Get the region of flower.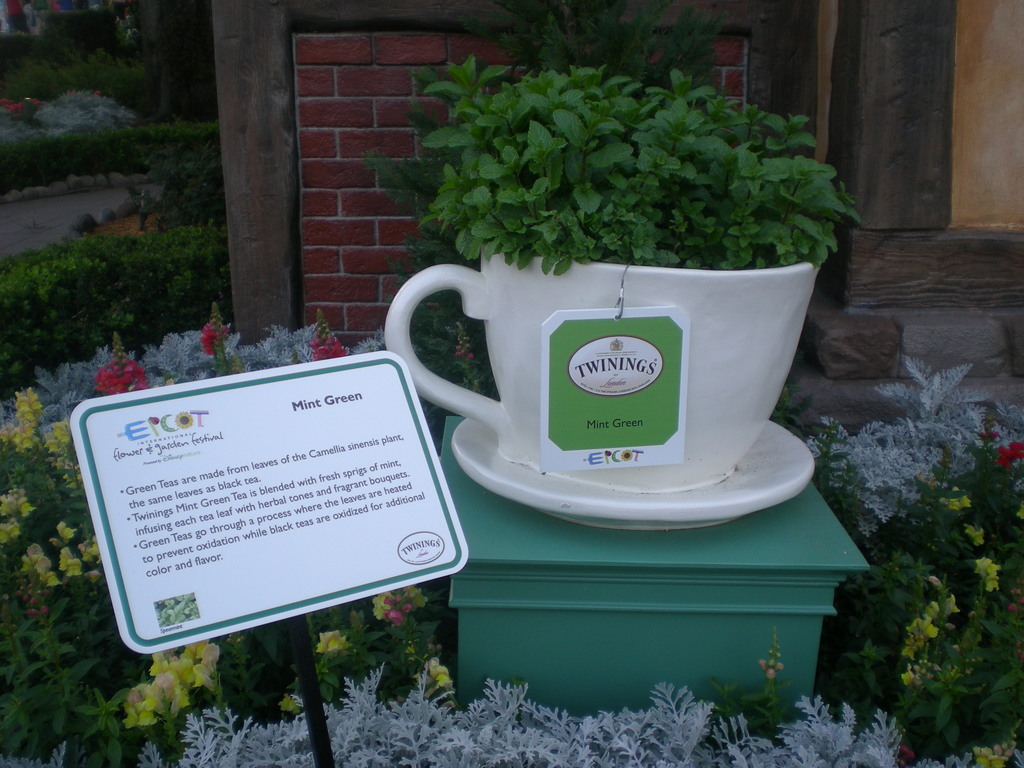
938,488,971,514.
